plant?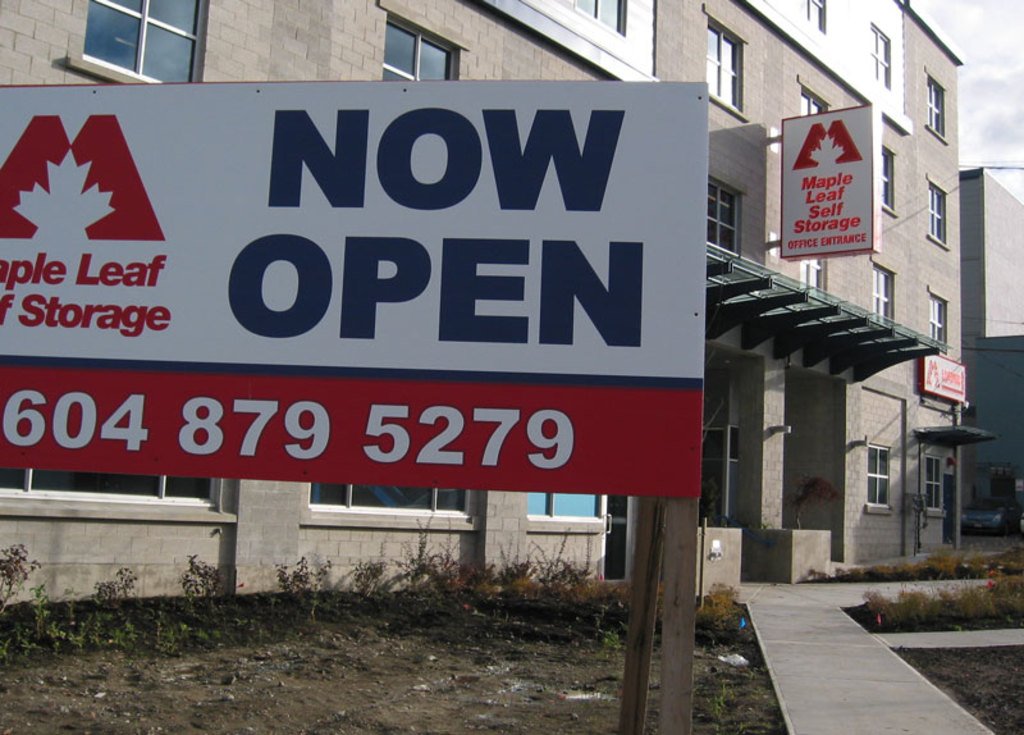
<box>795,470,837,496</box>
